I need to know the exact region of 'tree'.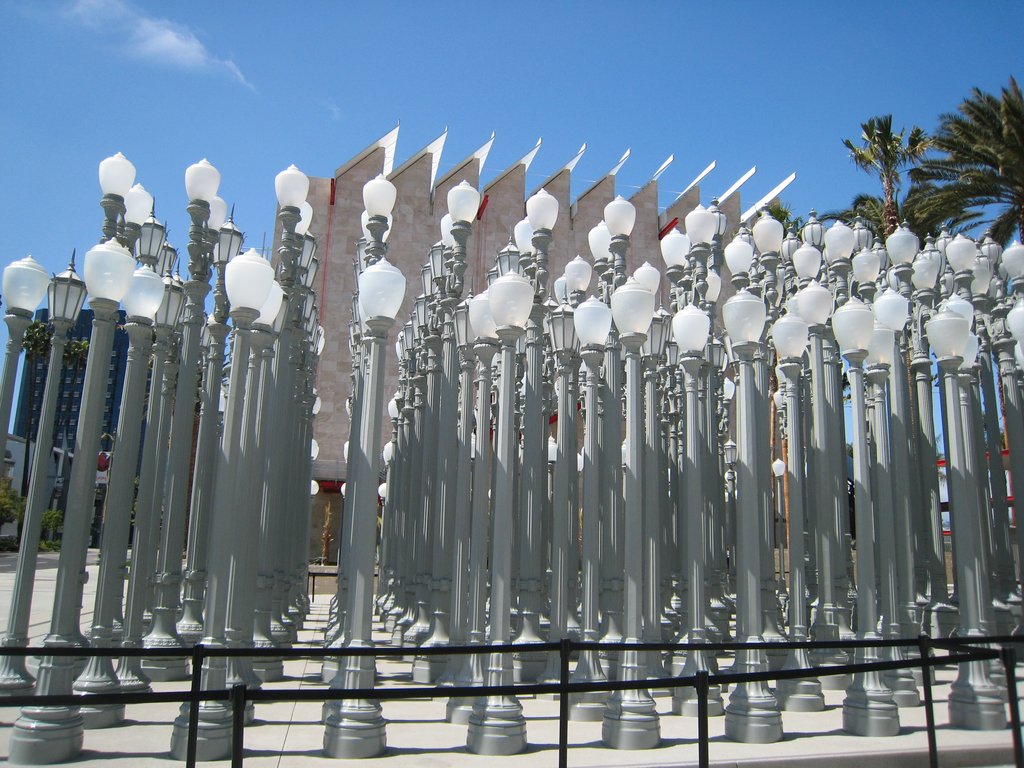
Region: select_region(909, 74, 1023, 257).
